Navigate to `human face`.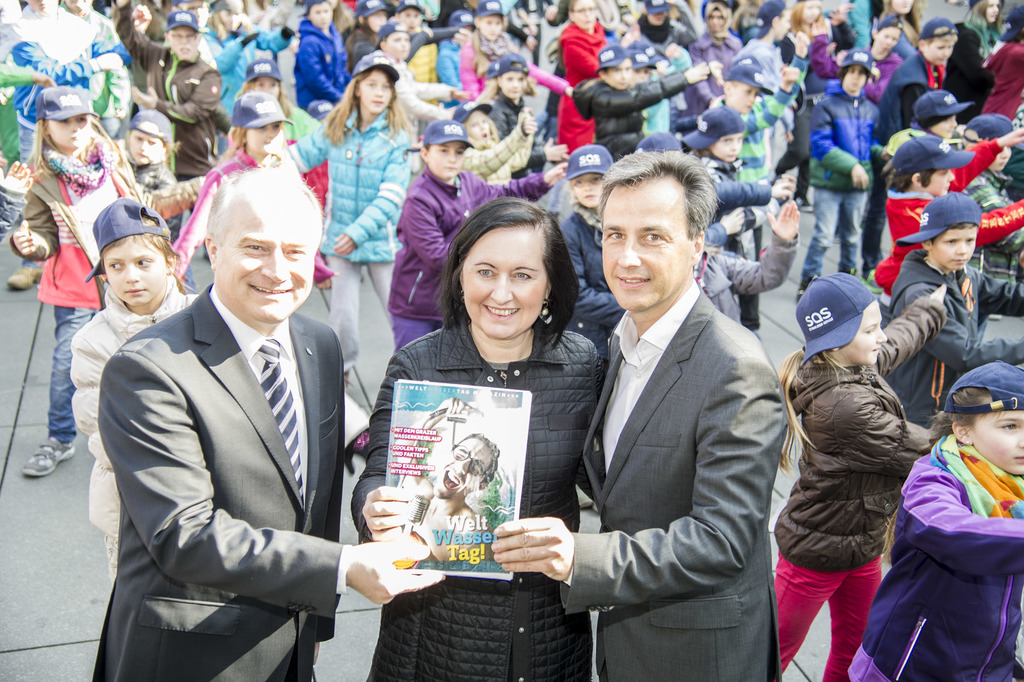
Navigation target: 386 29 410 58.
